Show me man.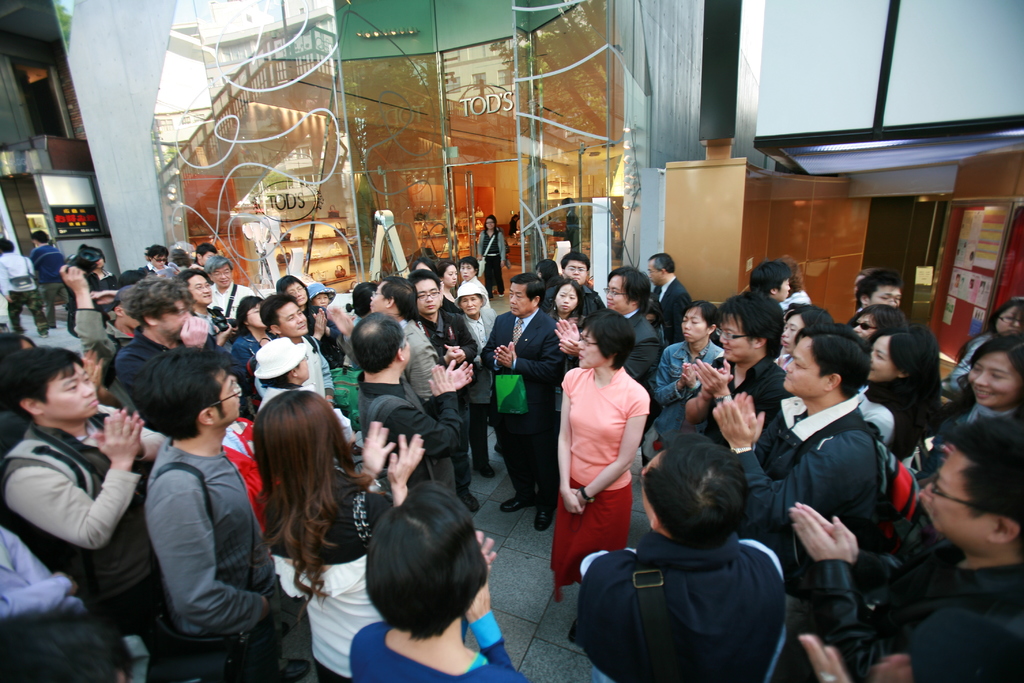
man is here: [714, 316, 915, 563].
